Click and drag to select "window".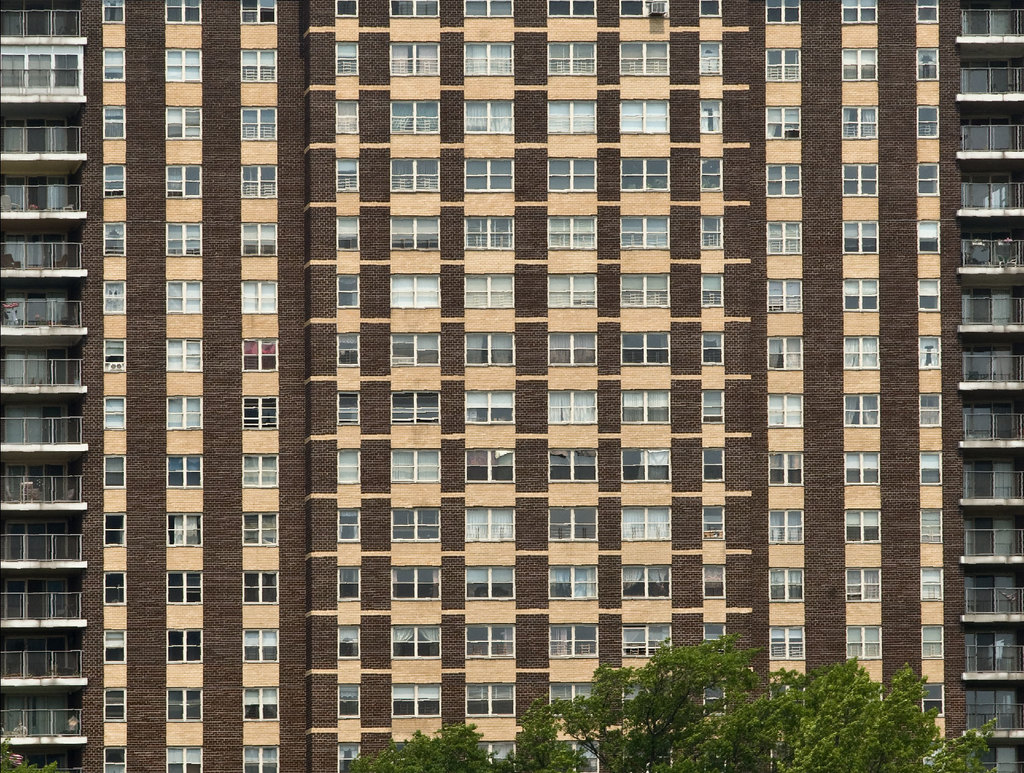
Selection: pyautogui.locateOnScreen(464, 158, 515, 191).
